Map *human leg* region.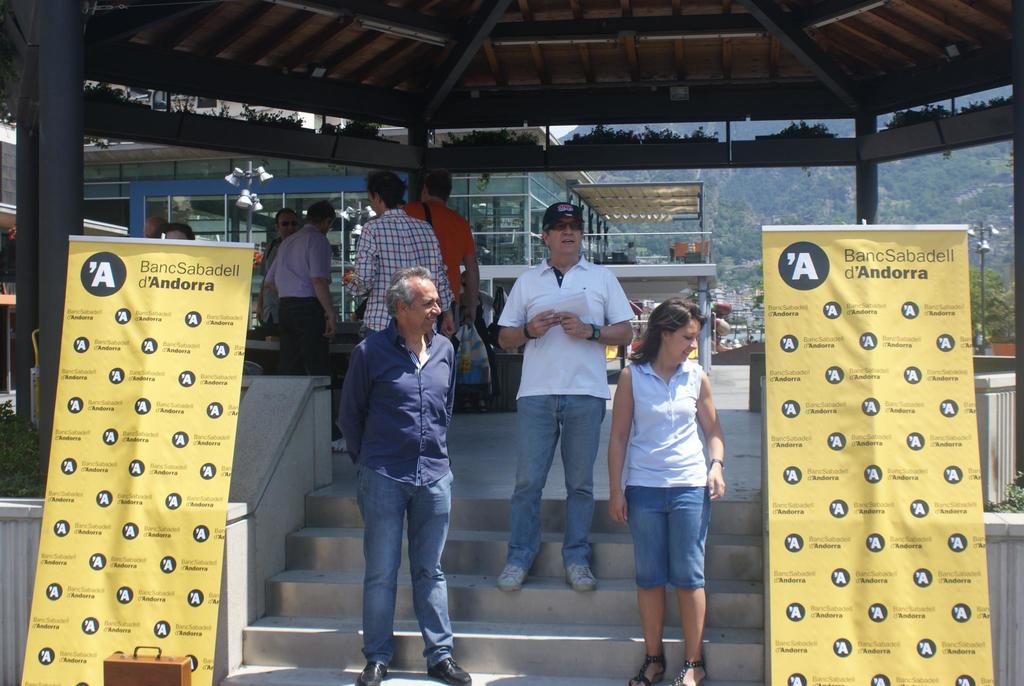
Mapped to 299/311/356/458.
